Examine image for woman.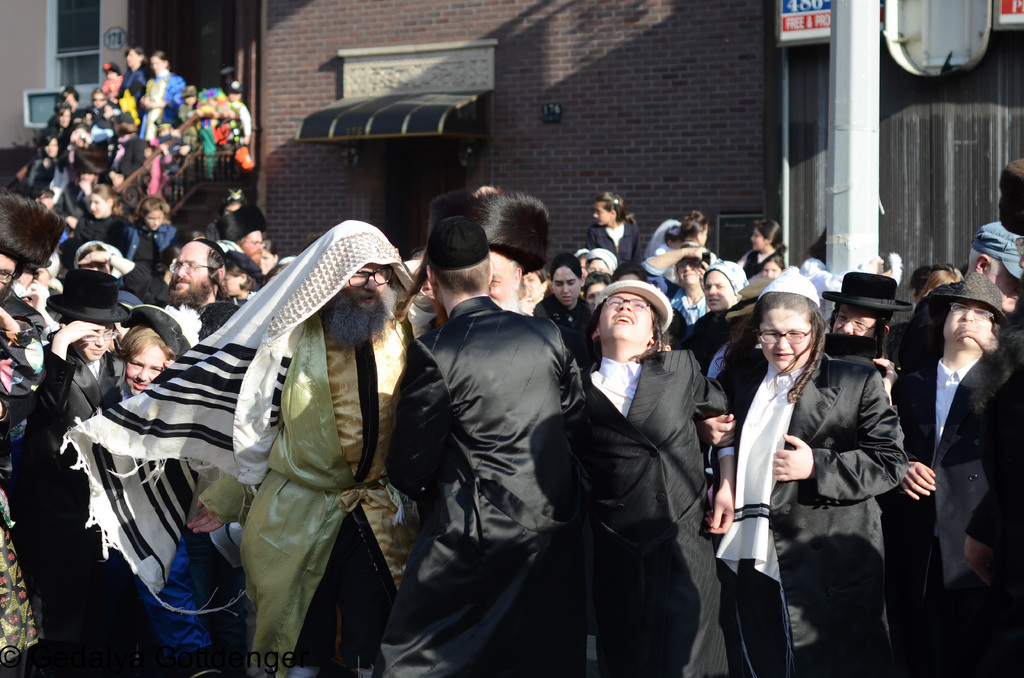
Examination result: locate(133, 197, 183, 275).
